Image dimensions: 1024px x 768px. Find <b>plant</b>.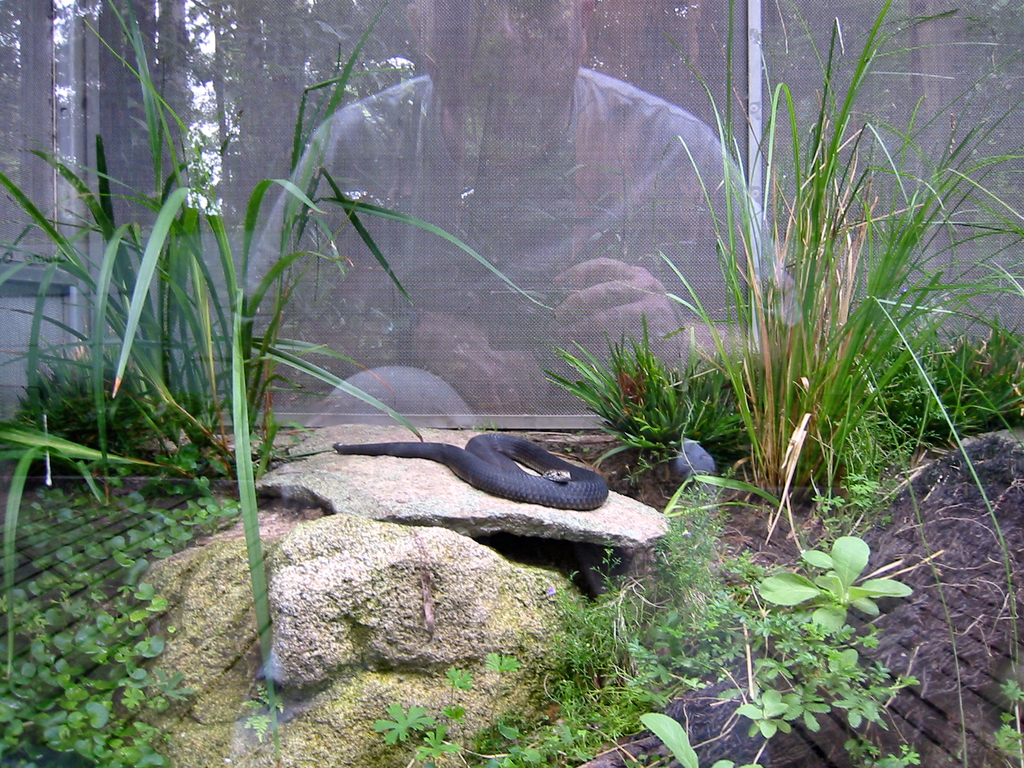
left=998, top=669, right=1023, bottom=706.
